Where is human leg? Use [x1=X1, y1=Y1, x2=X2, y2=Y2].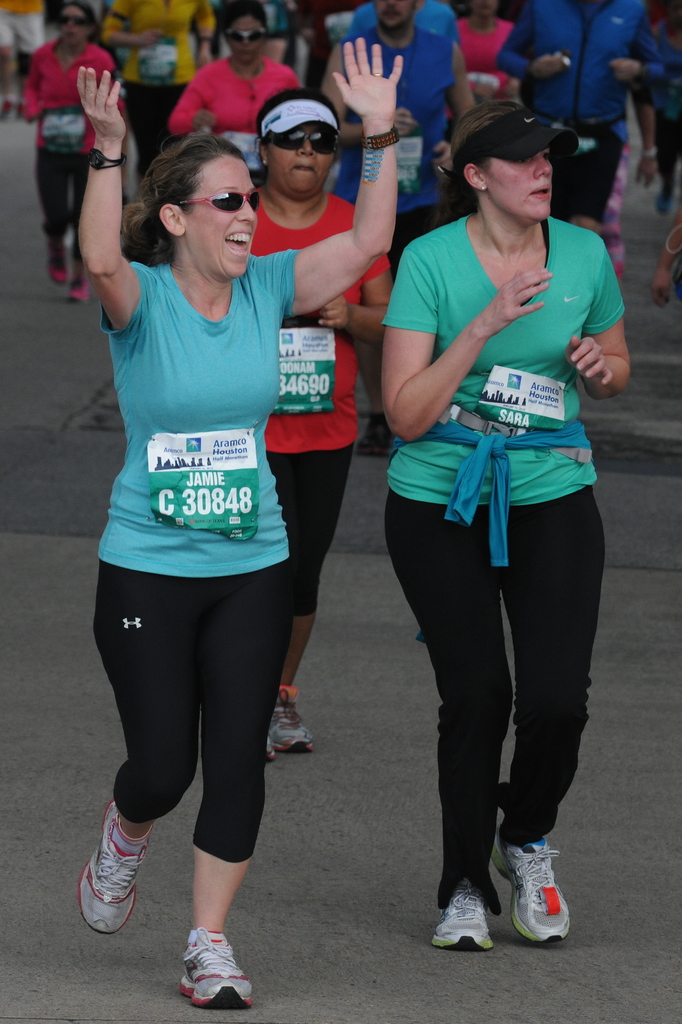
[x1=495, y1=481, x2=608, y2=949].
